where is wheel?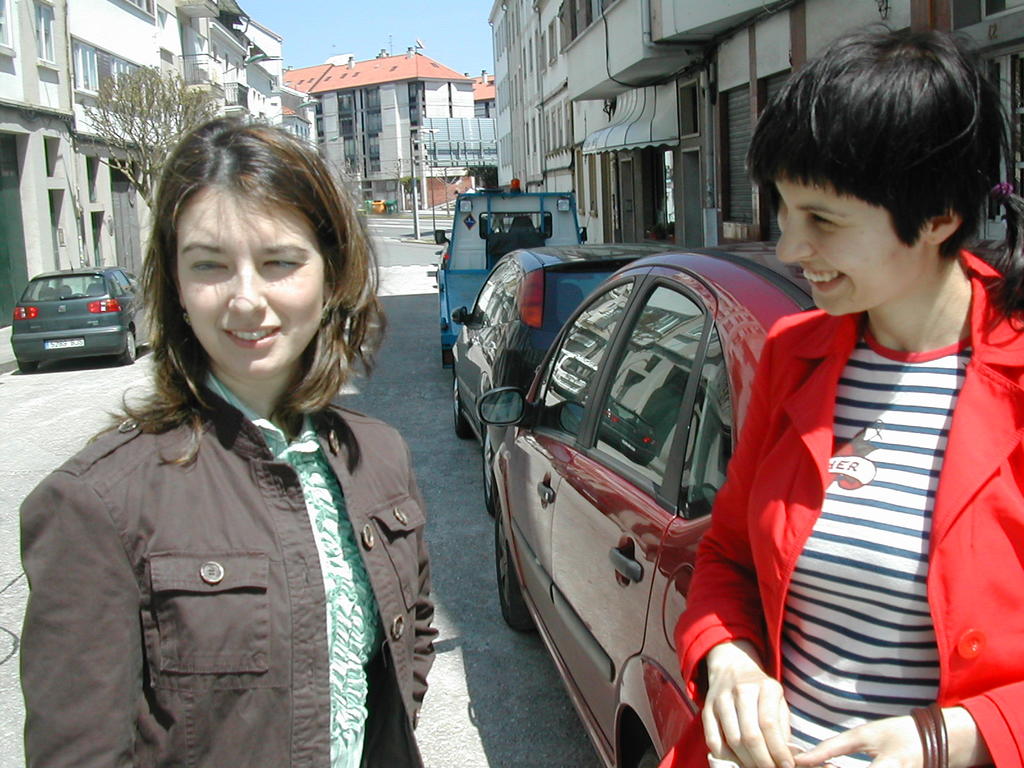
639/748/660/767.
